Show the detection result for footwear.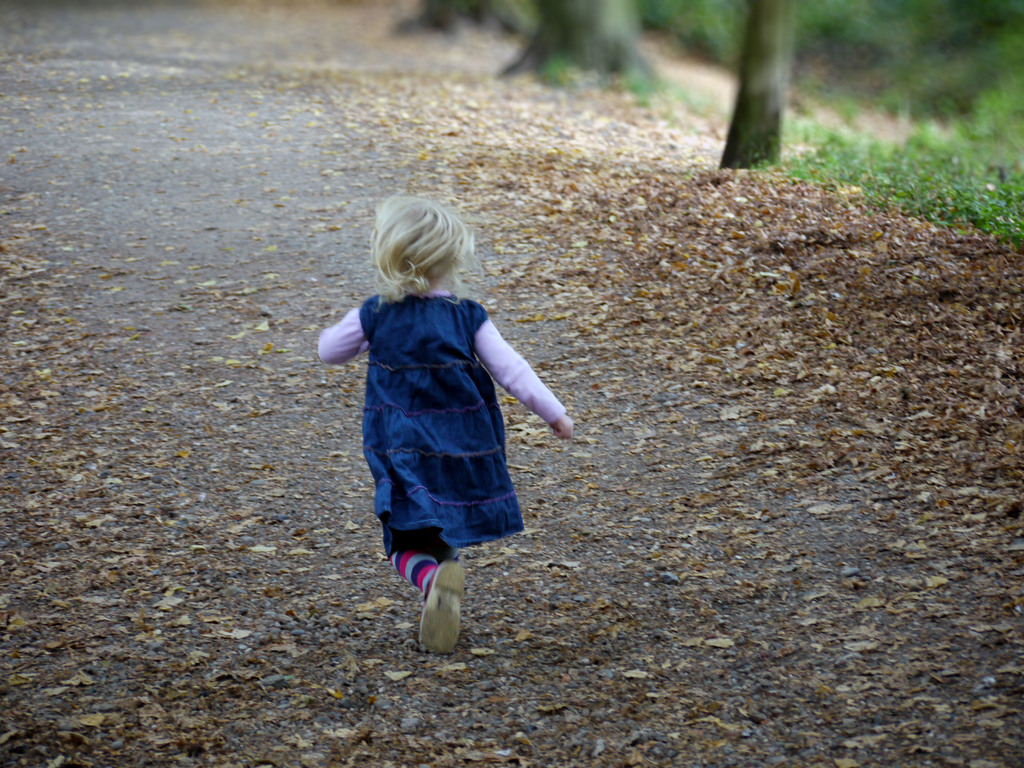
x1=415 y1=563 x2=462 y2=655.
